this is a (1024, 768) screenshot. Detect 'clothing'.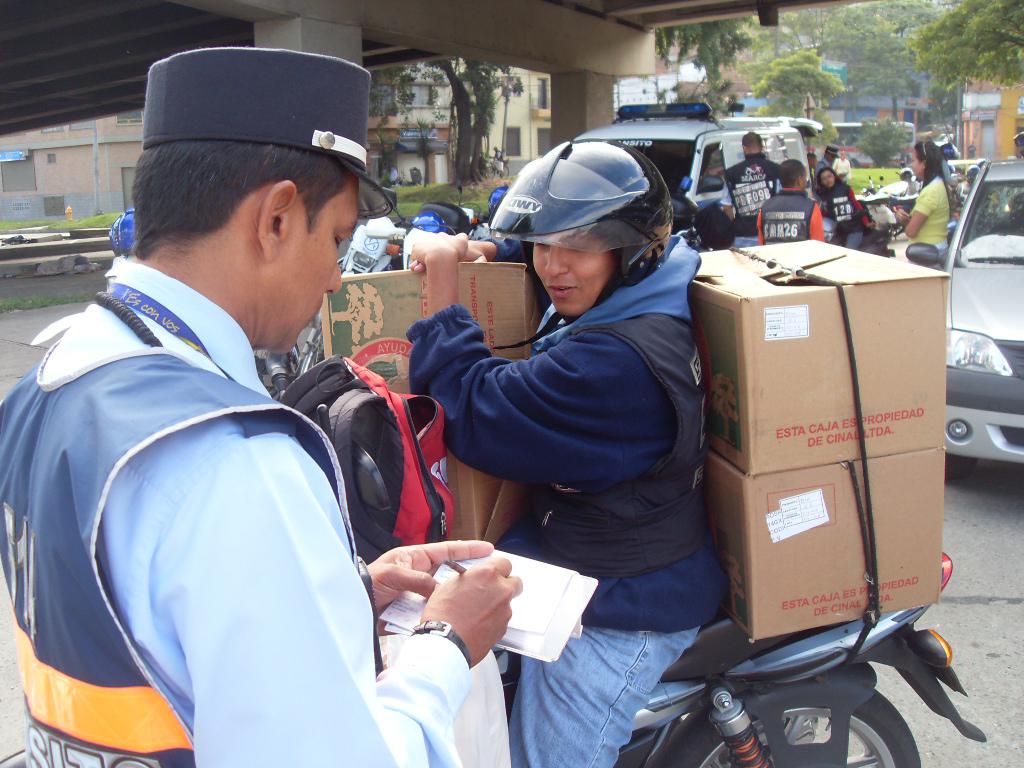
754 188 822 248.
